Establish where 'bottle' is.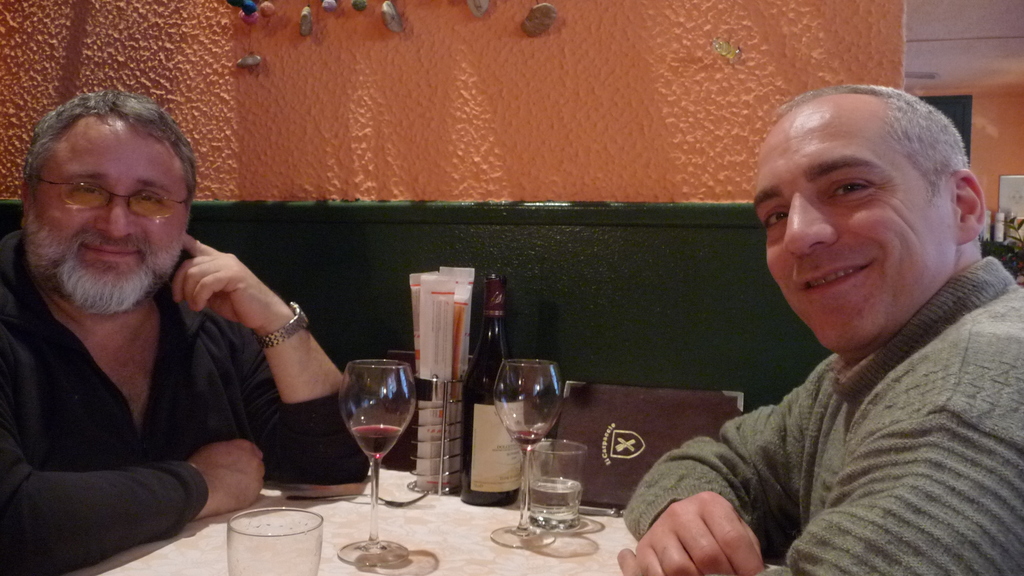
Established at bbox=[456, 271, 522, 515].
